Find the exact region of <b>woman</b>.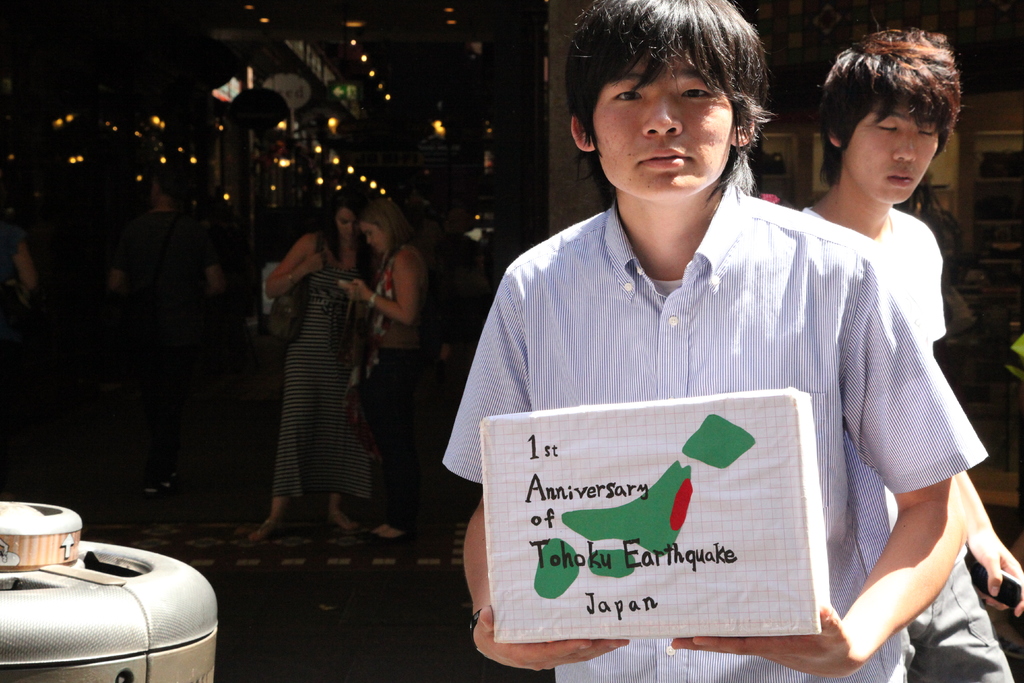
Exact region: box(341, 194, 435, 551).
